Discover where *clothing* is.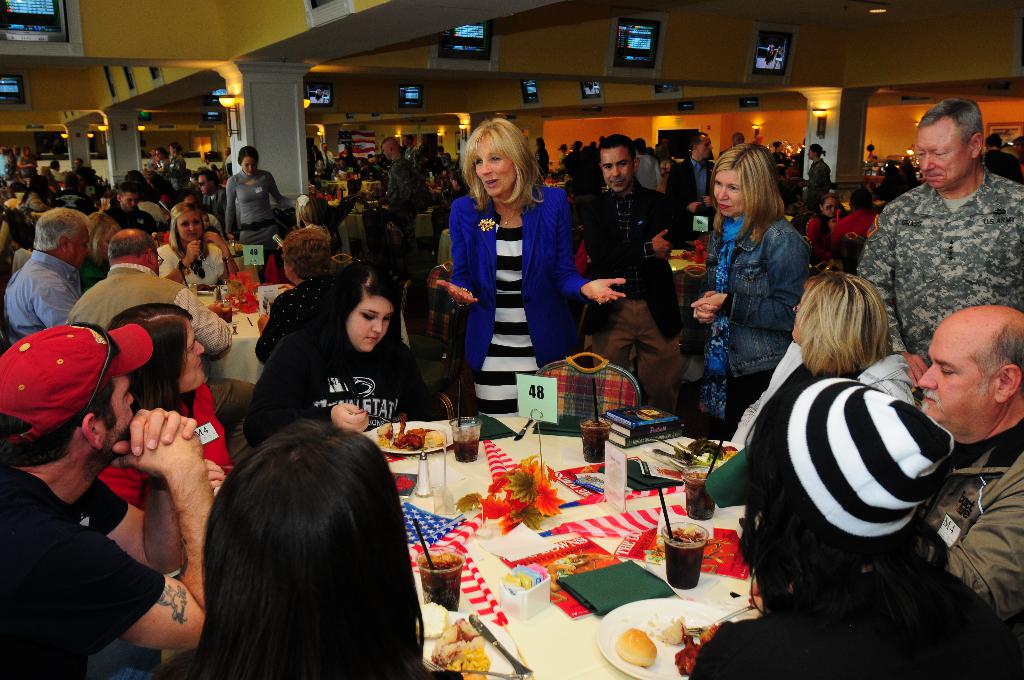
Discovered at box=[534, 145, 548, 170].
